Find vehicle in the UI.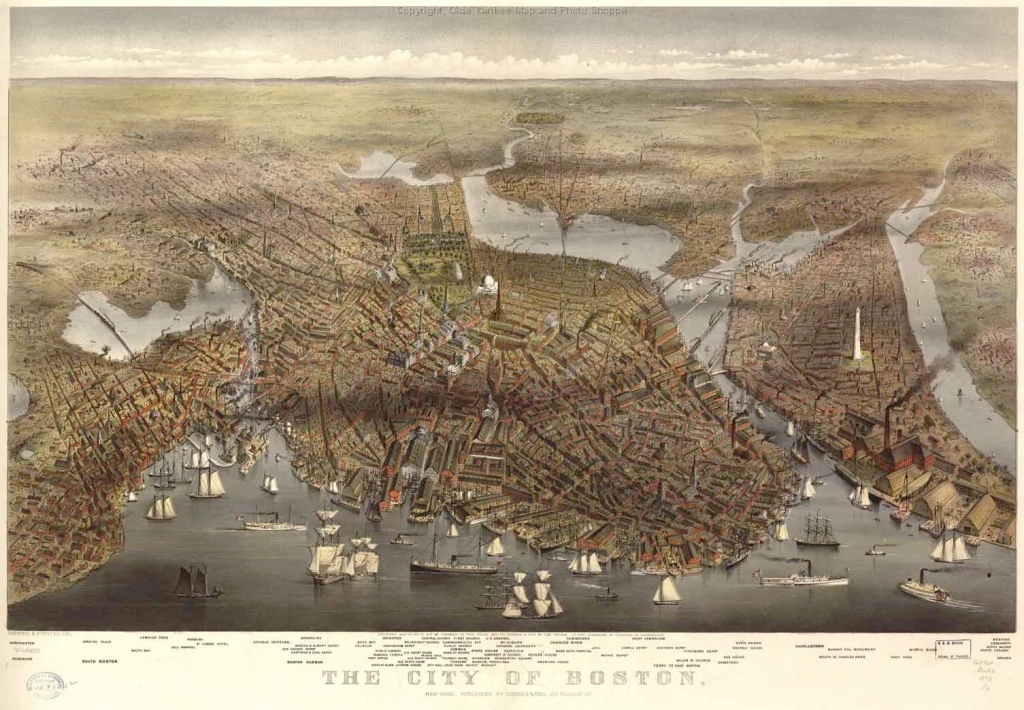
UI element at <region>797, 475, 818, 499</region>.
